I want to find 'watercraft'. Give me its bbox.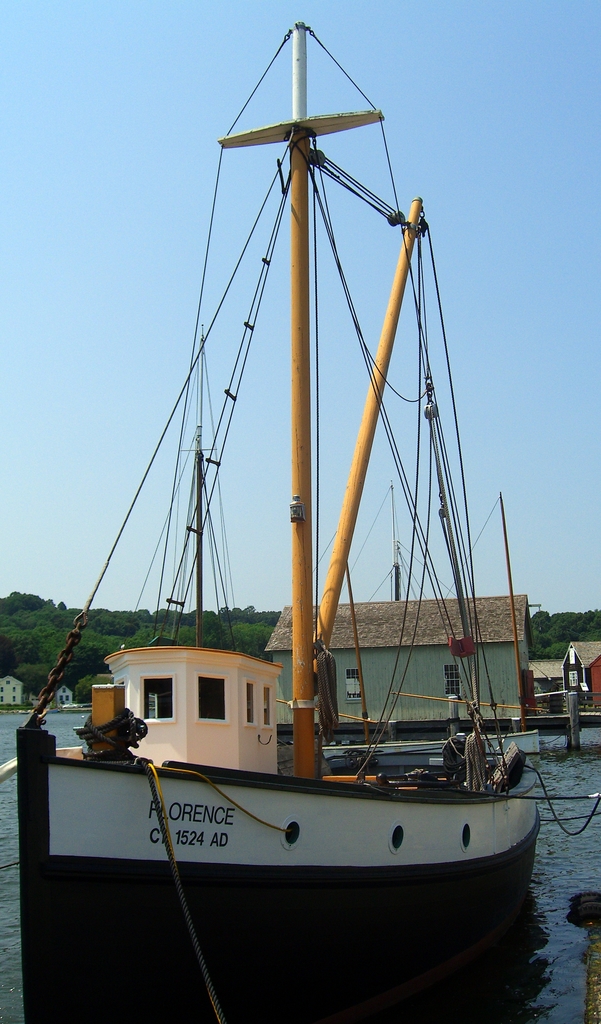
bbox=(10, 12, 535, 1023).
